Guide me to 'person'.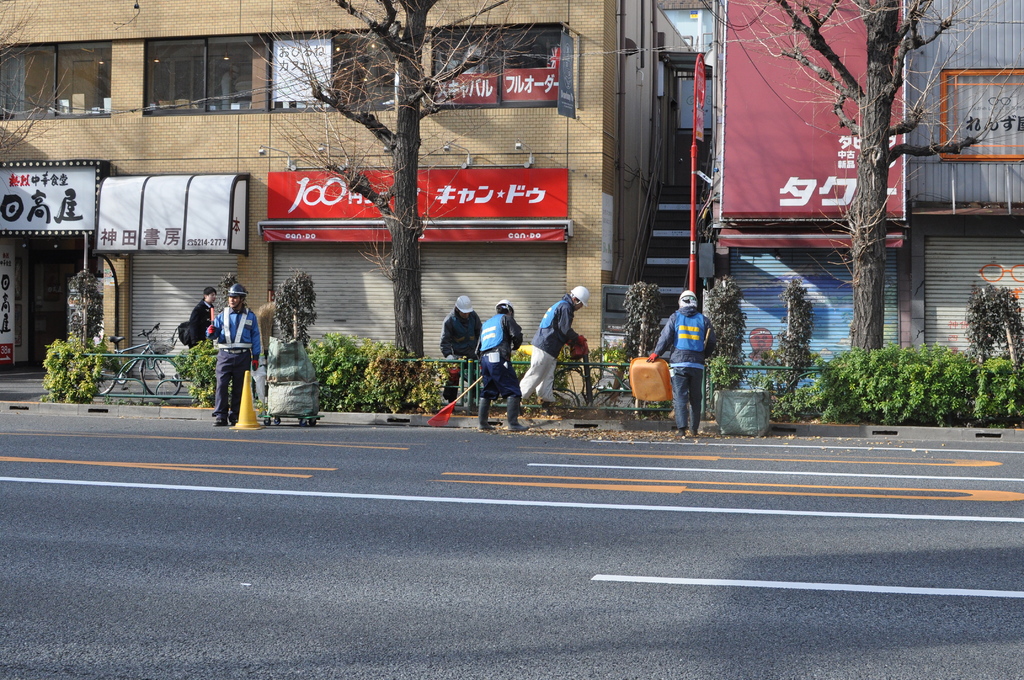
Guidance: pyautogui.locateOnScreen(189, 284, 220, 341).
